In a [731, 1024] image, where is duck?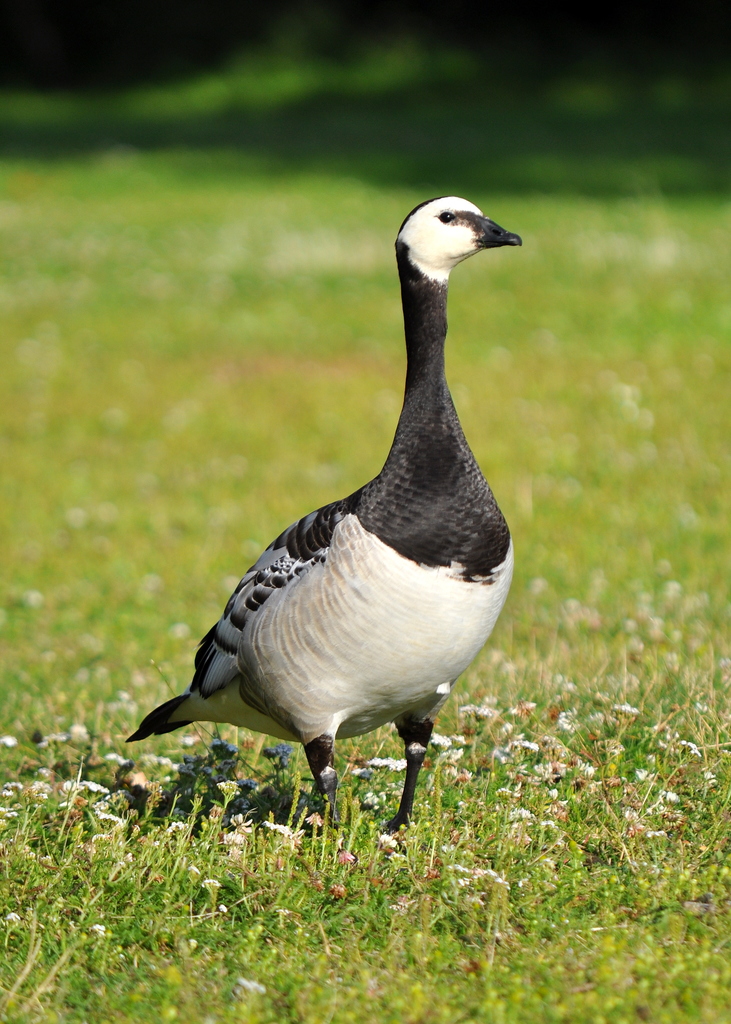
left=125, top=189, right=529, bottom=838.
